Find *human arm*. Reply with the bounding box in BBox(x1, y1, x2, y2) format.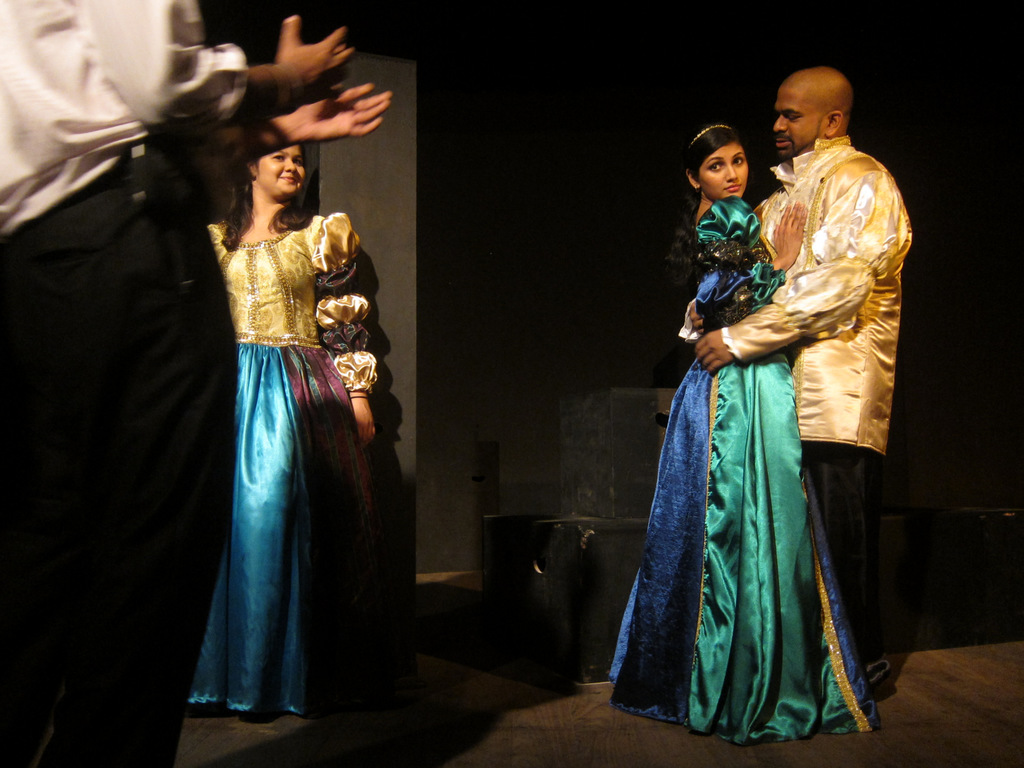
BBox(737, 200, 803, 297).
